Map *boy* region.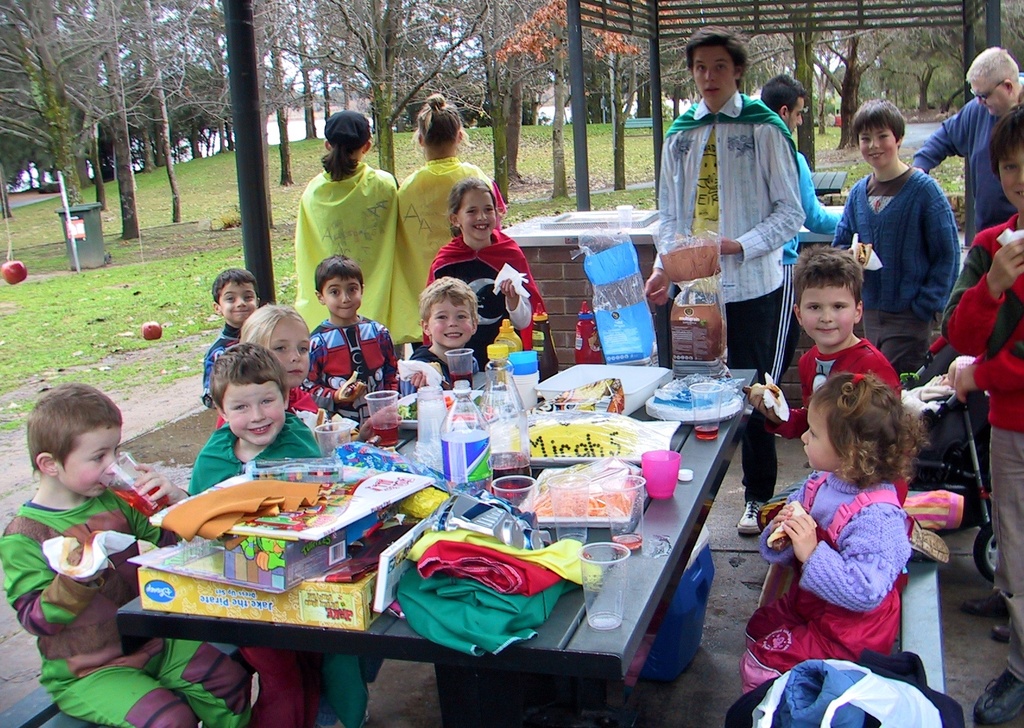
Mapped to 198 266 266 410.
